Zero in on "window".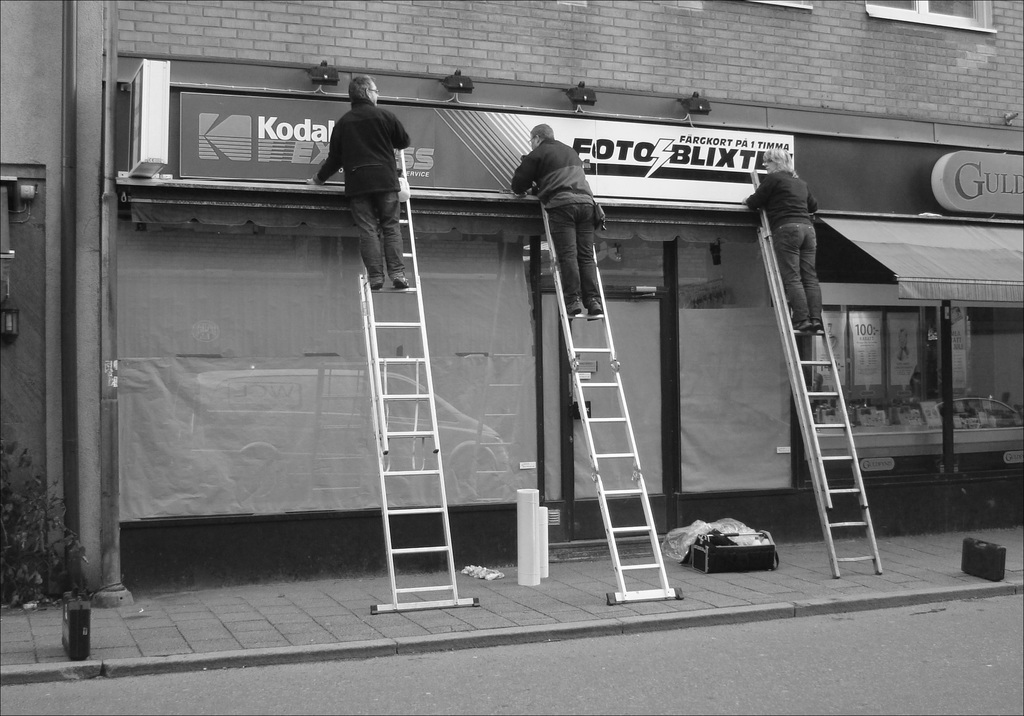
Zeroed in: x1=860, y1=0, x2=1004, y2=37.
